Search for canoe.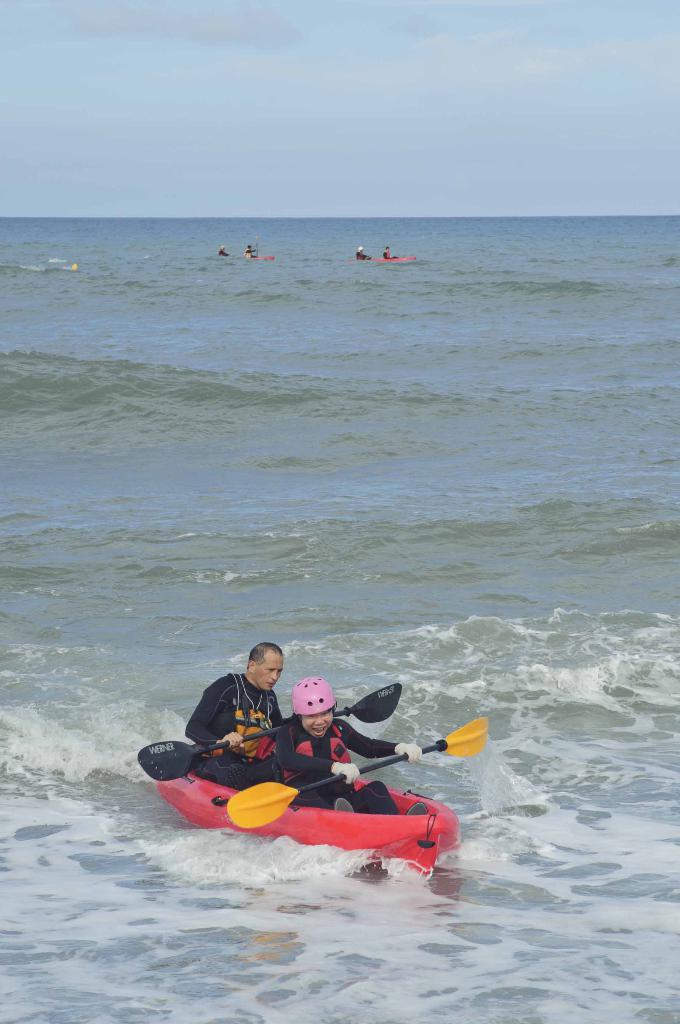
Found at 145 721 478 887.
